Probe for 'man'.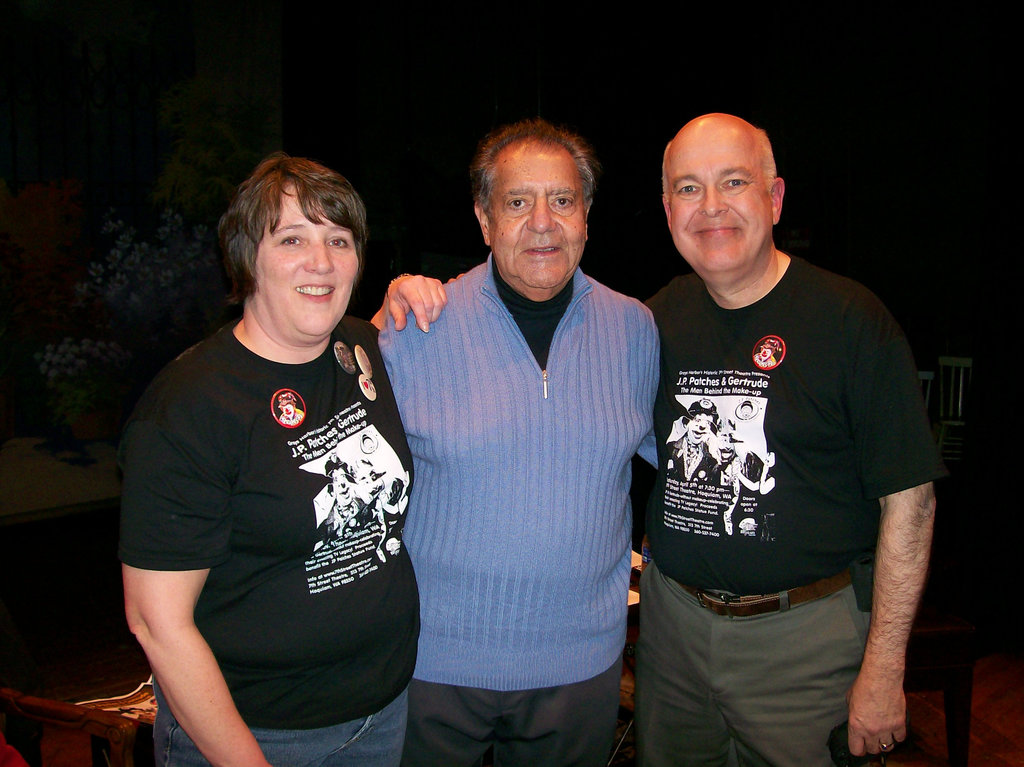
Probe result: Rect(376, 119, 665, 766).
